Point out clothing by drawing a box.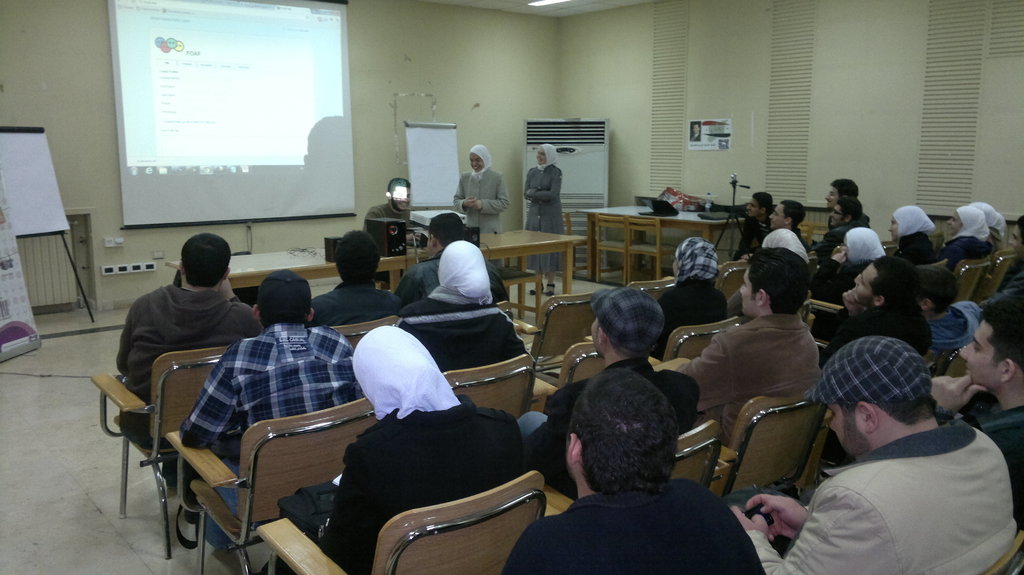
box(990, 252, 1023, 340).
